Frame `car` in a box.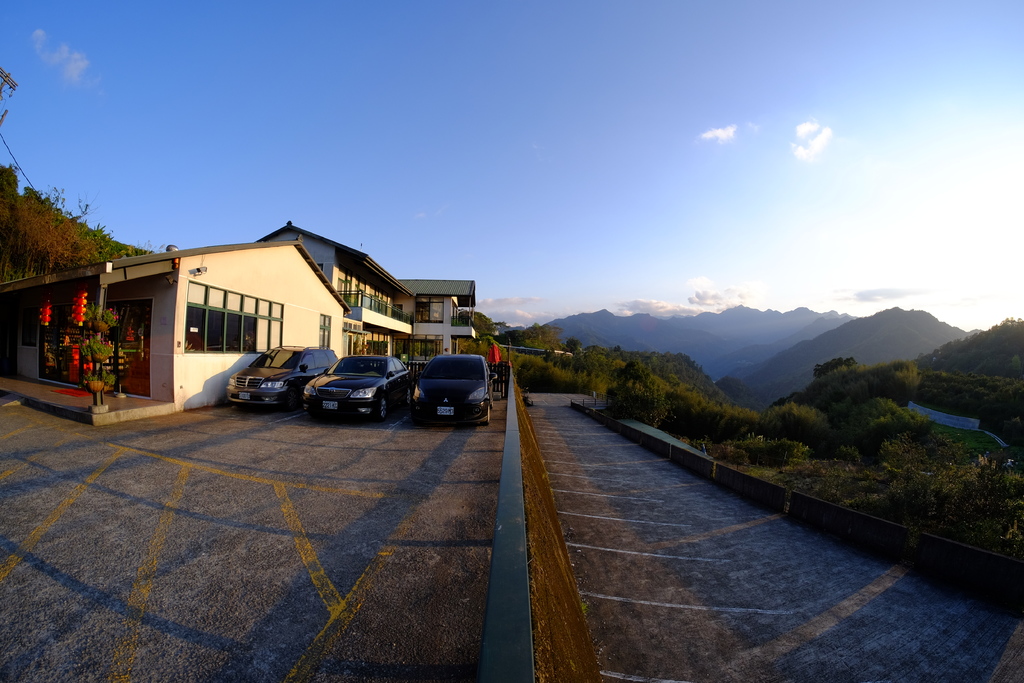
bbox(316, 358, 413, 419).
